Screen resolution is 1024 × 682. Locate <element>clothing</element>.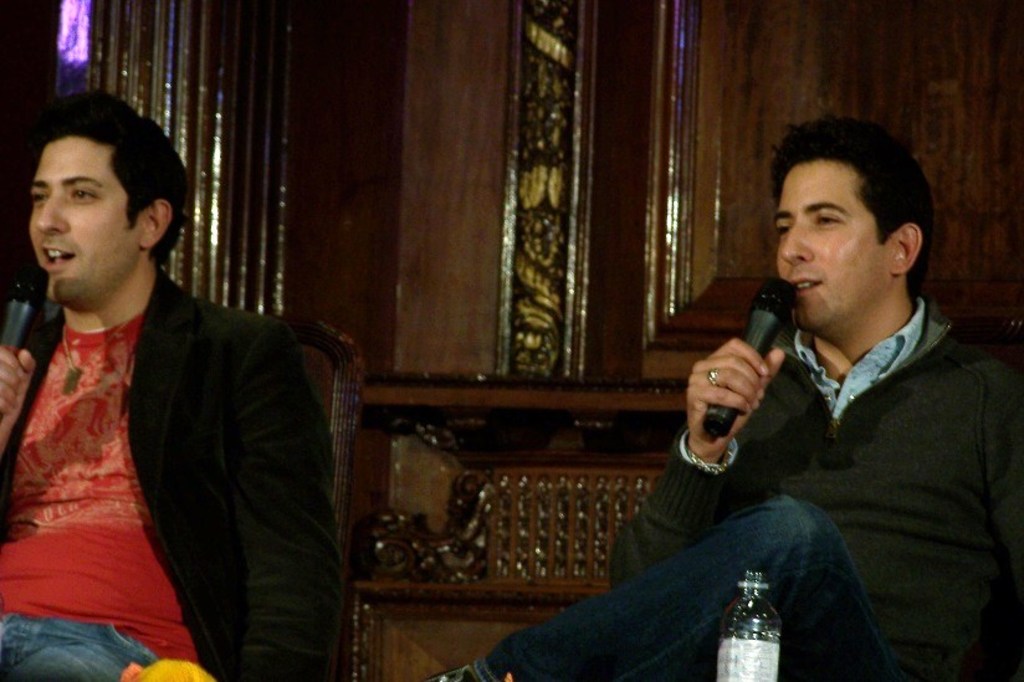
472/289/1023/681.
